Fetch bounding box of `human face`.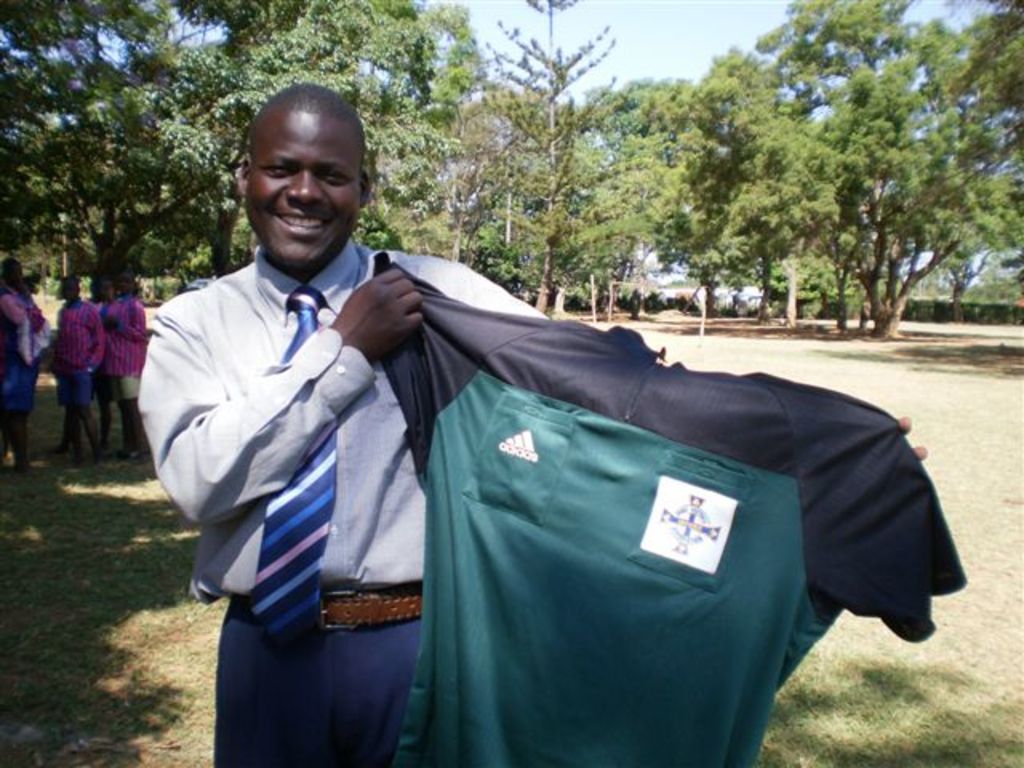
Bbox: (250, 114, 365, 267).
